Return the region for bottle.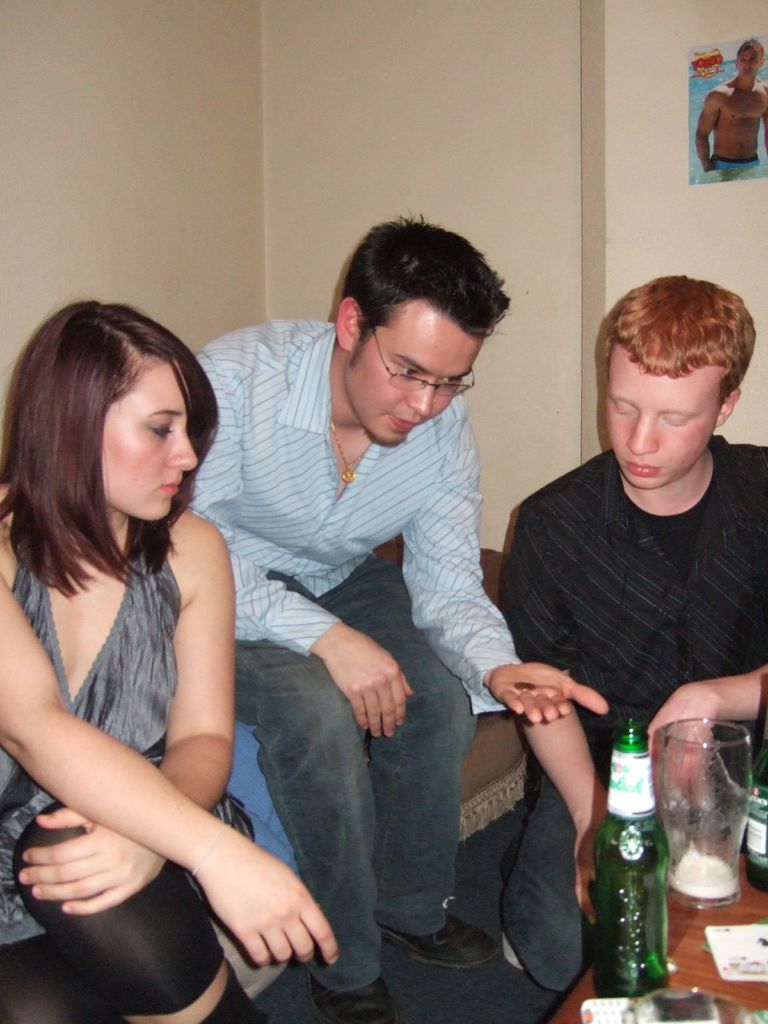
x1=595, y1=723, x2=674, y2=1000.
